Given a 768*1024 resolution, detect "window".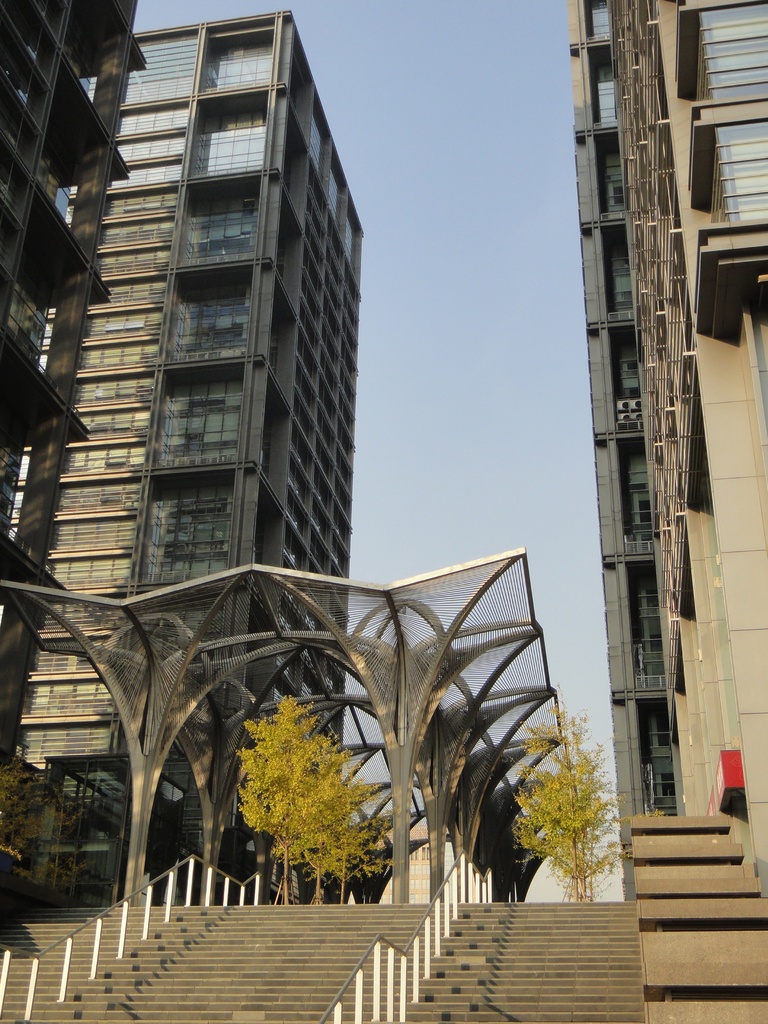
{"x1": 209, "y1": 22, "x2": 278, "y2": 84}.
